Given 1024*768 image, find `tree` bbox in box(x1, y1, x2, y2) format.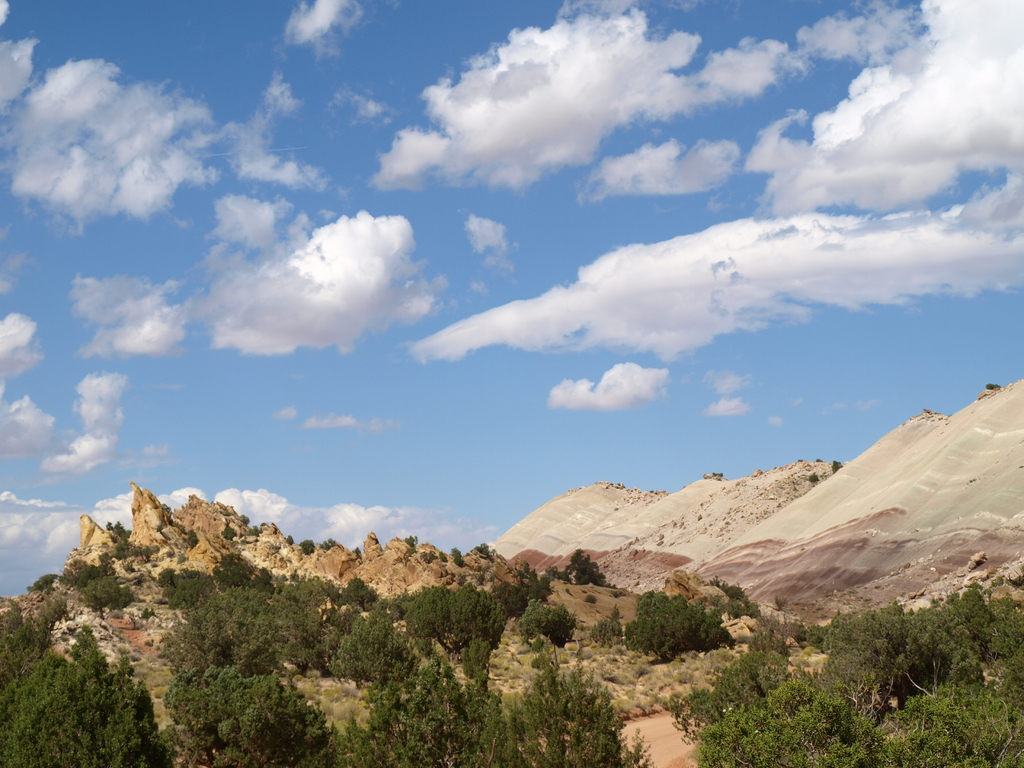
box(662, 589, 1023, 767).
